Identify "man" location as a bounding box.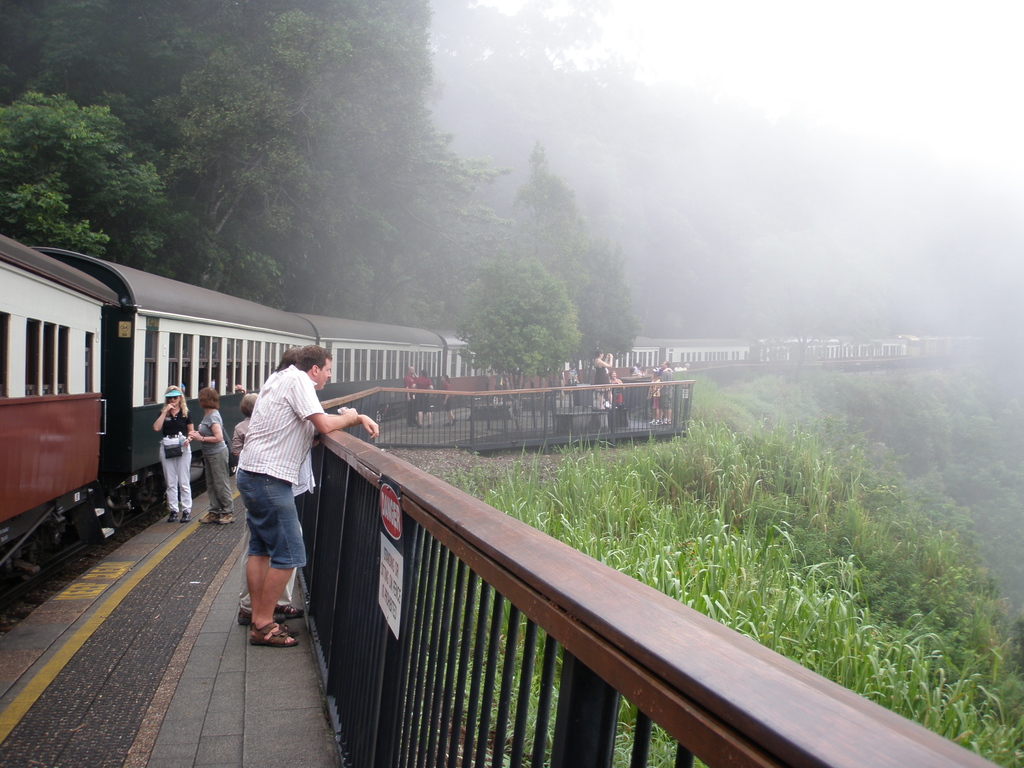
rect(232, 349, 346, 628).
